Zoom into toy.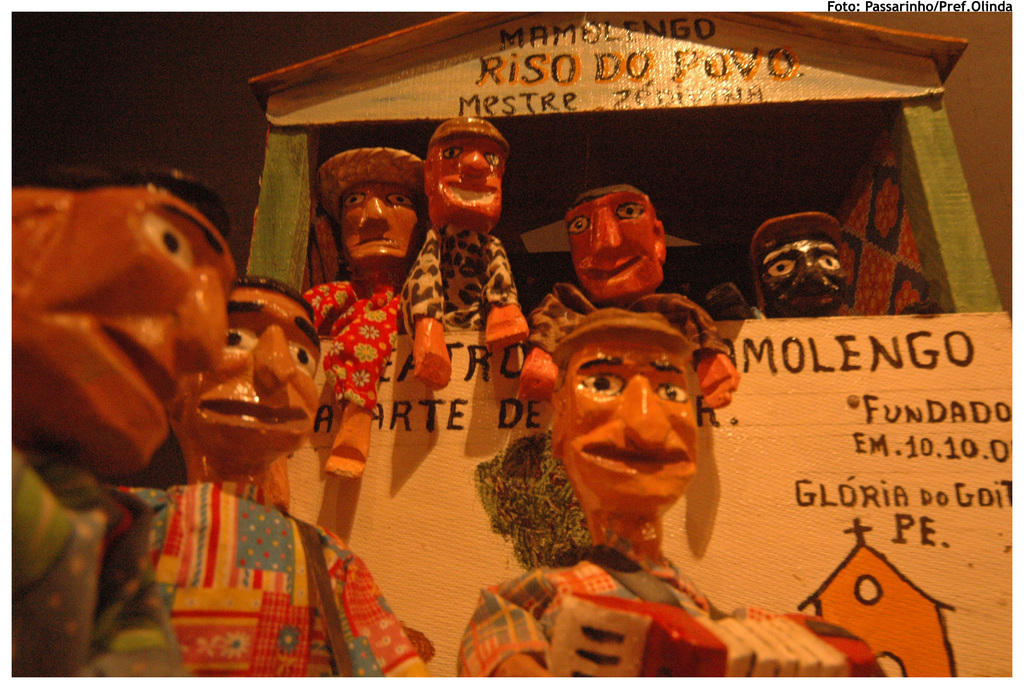
Zoom target: left=124, top=272, right=438, bottom=678.
